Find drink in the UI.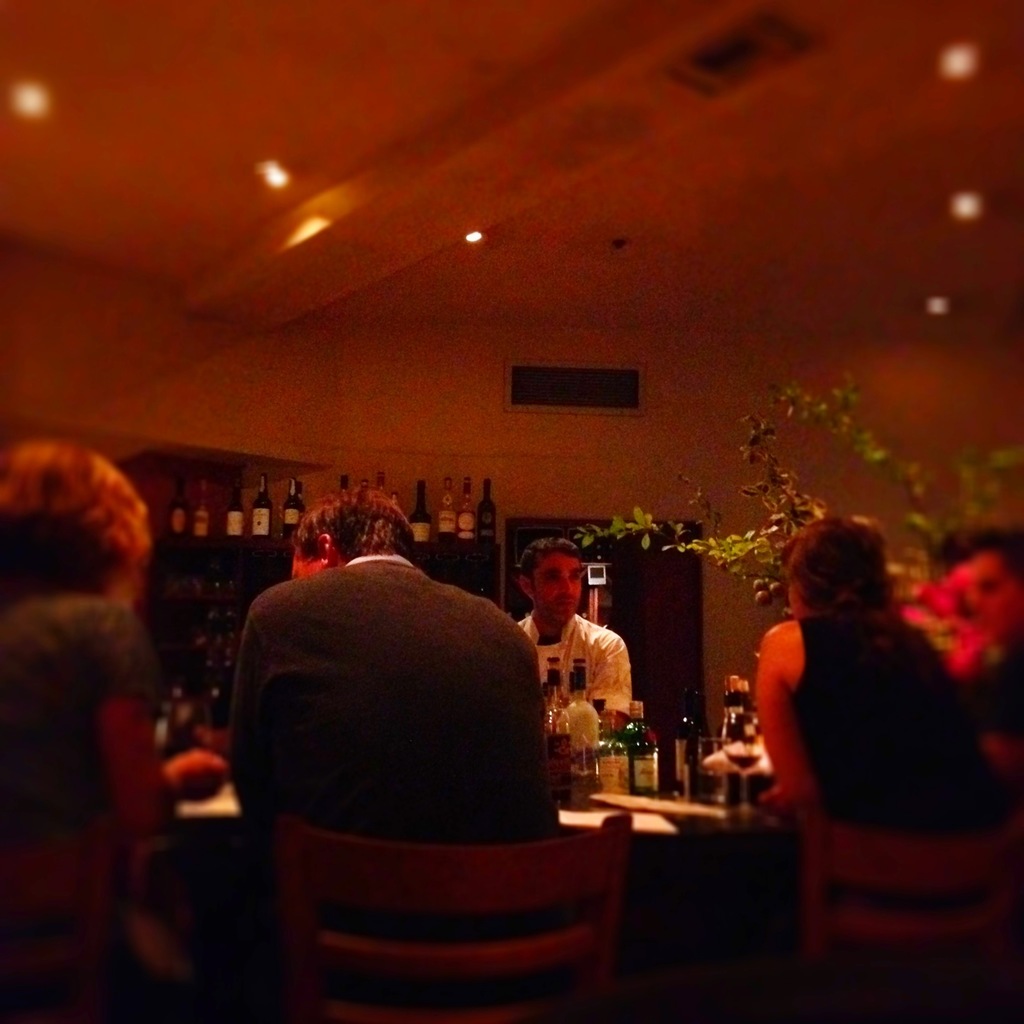
UI element at box(725, 758, 760, 768).
